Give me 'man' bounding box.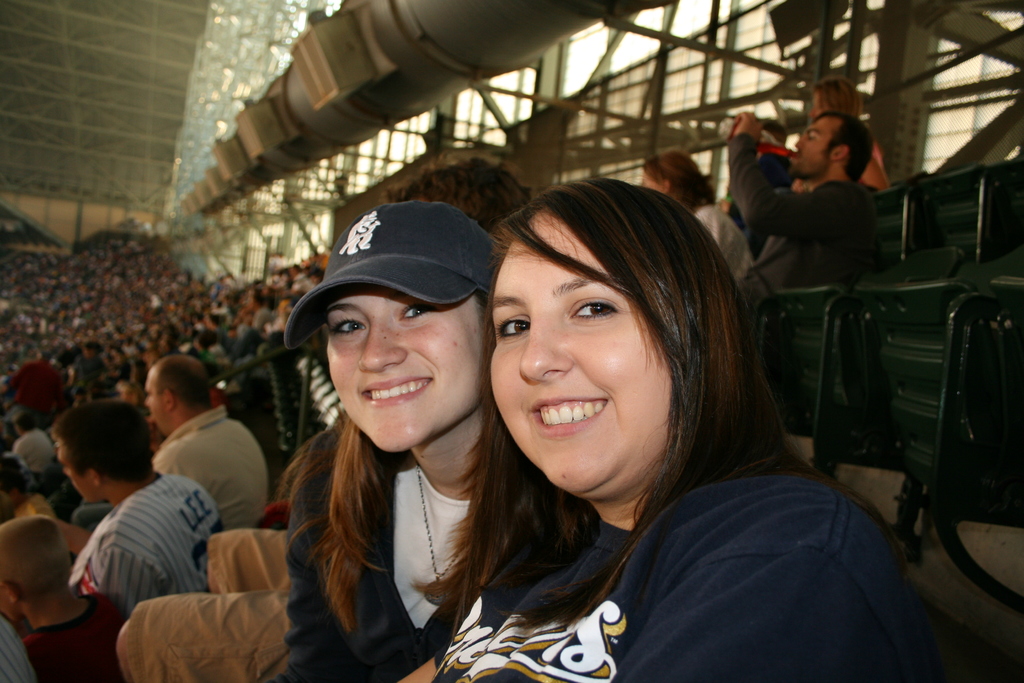
bbox=[17, 415, 63, 483].
